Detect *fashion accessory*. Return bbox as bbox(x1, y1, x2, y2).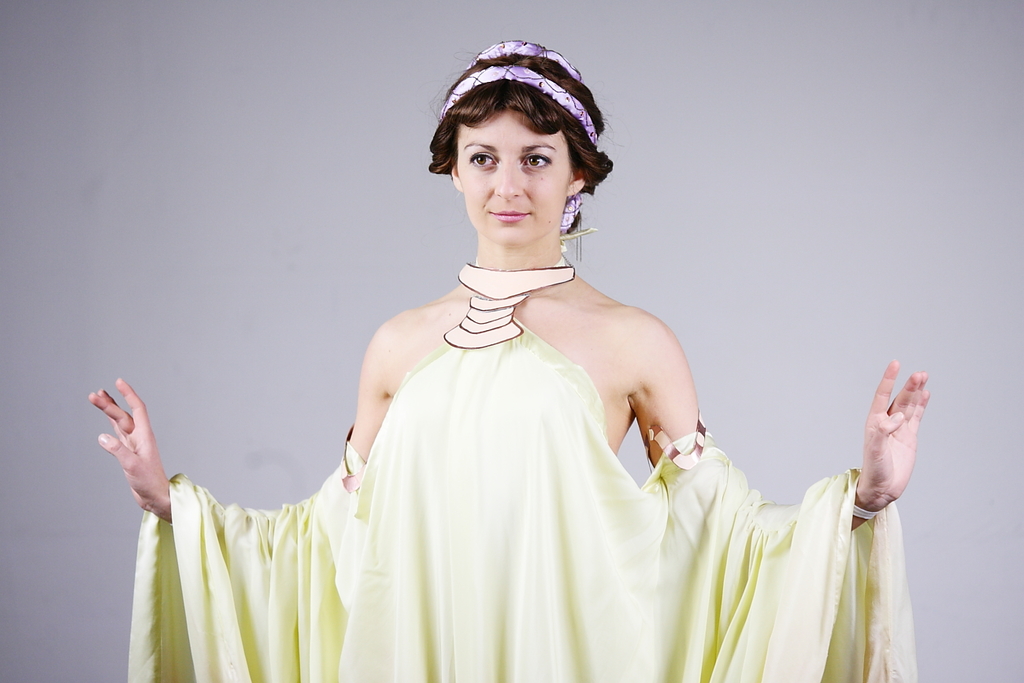
bbox(644, 405, 708, 473).
